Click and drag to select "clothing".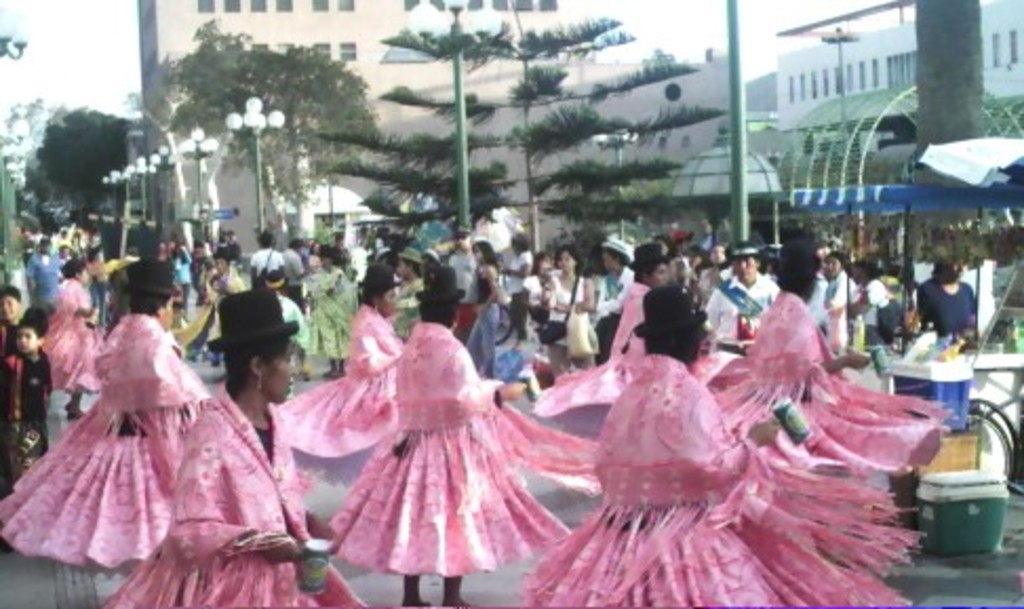
Selection: pyautogui.locateOnScreen(546, 282, 641, 405).
